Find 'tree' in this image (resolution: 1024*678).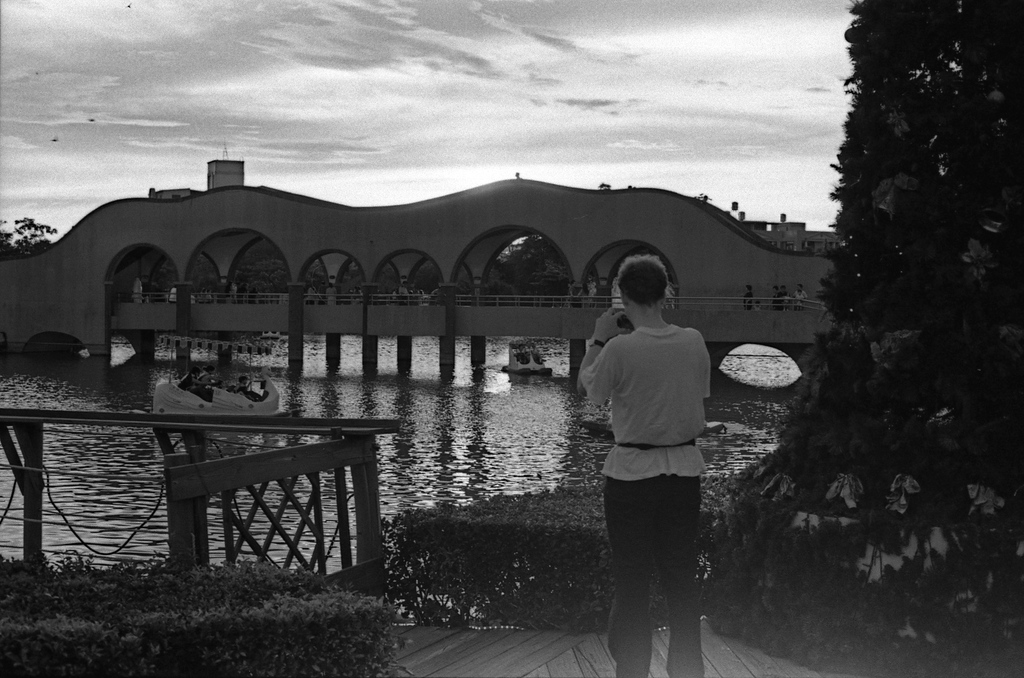
left=337, top=262, right=367, bottom=294.
